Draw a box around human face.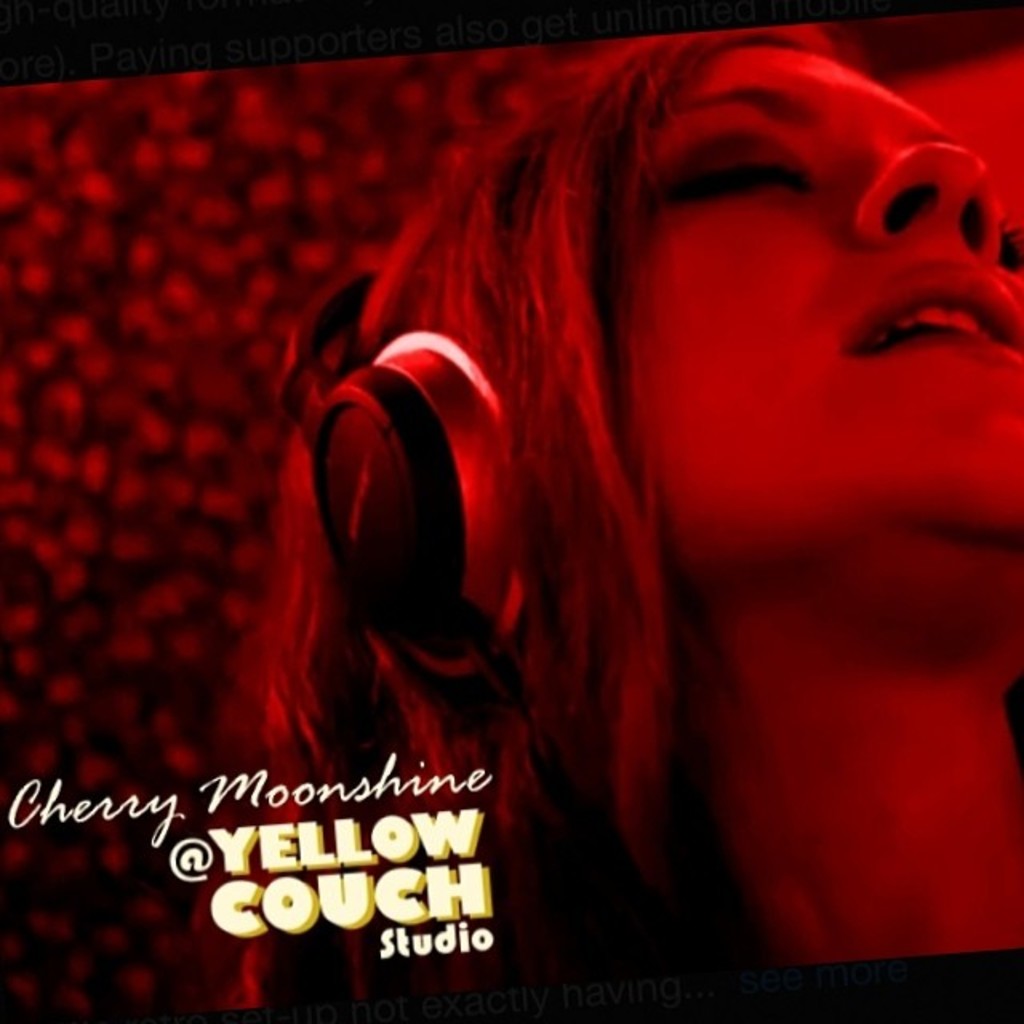
{"left": 888, "top": 53, "right": 1022, "bottom": 258}.
